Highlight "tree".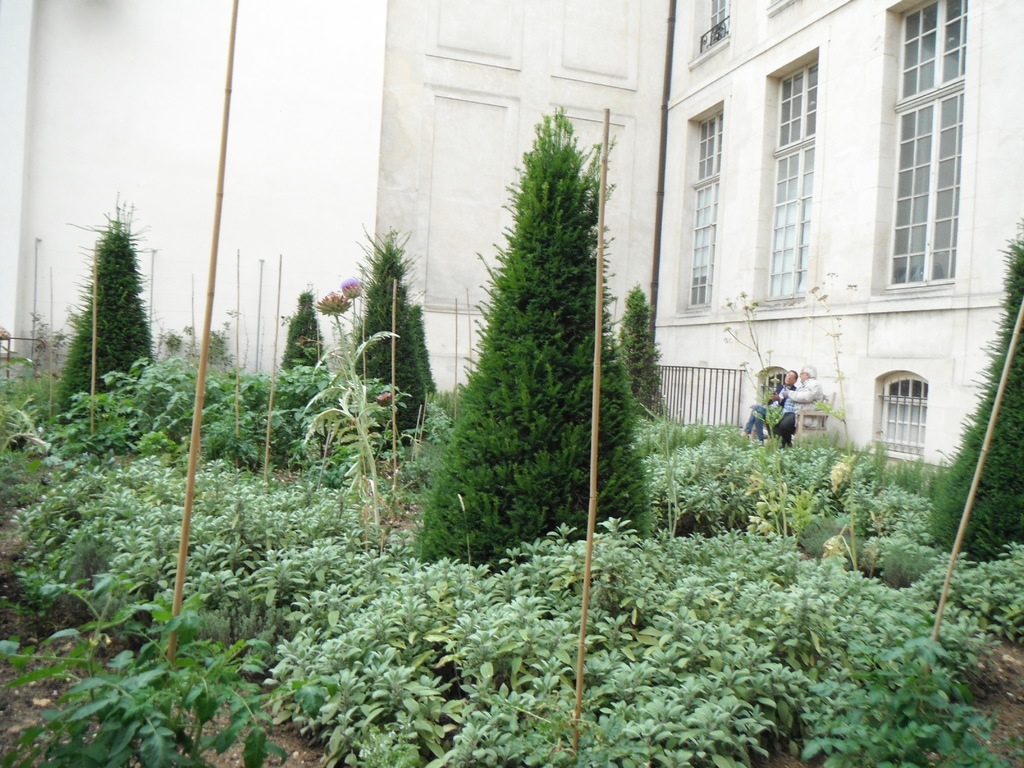
Highlighted region: {"left": 924, "top": 225, "right": 1023, "bottom": 566}.
